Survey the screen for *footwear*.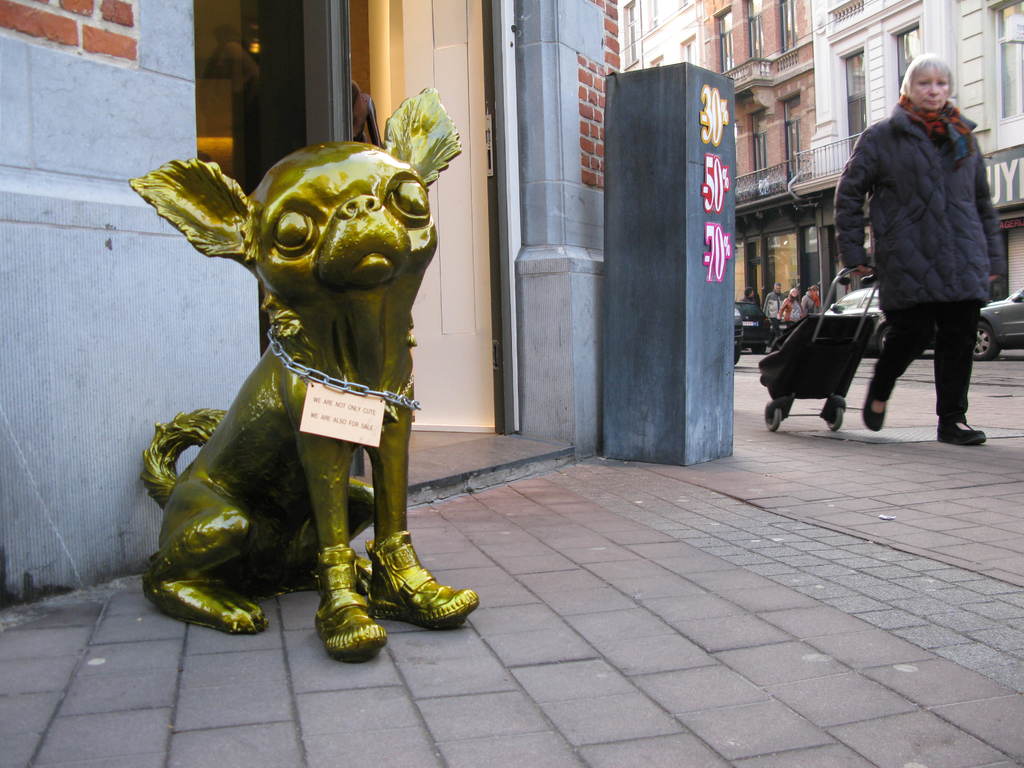
Survey found: (x1=937, y1=419, x2=986, y2=449).
